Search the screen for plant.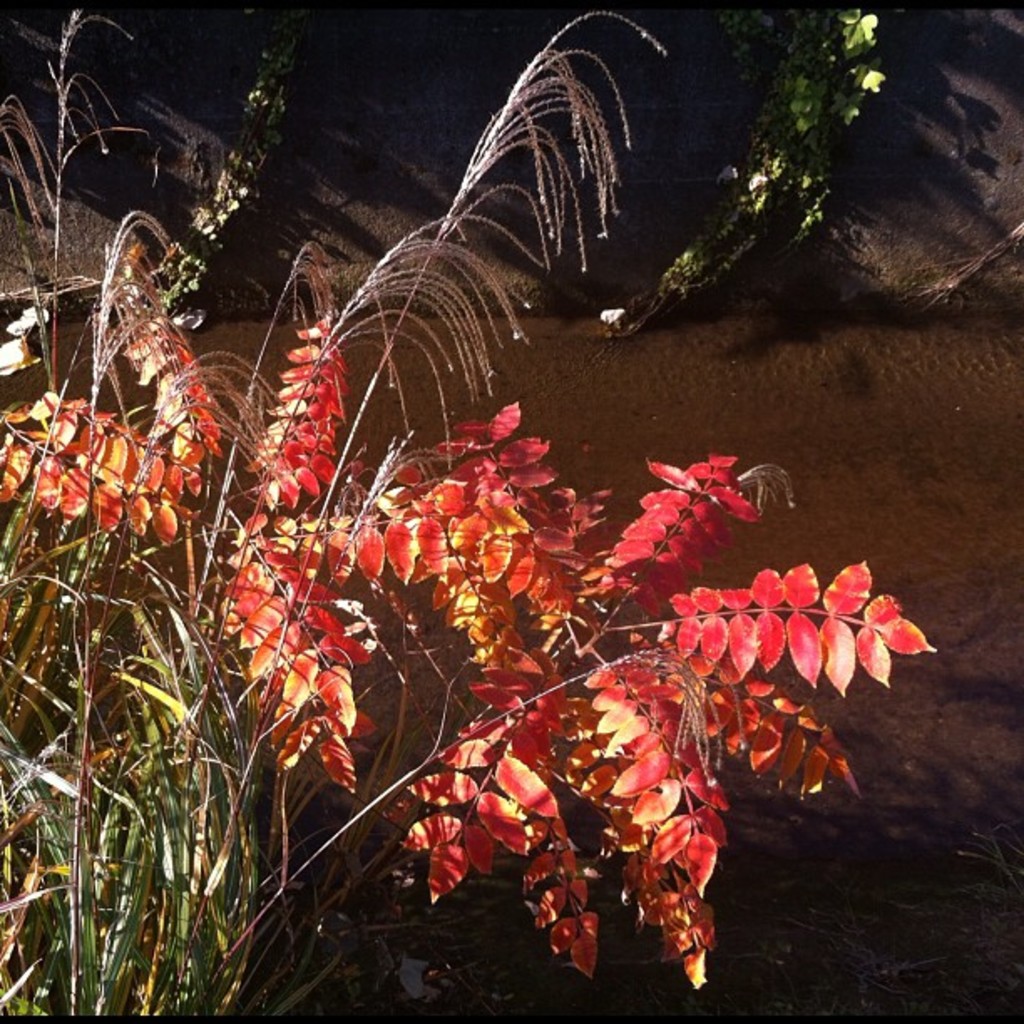
Found at <region>2, 0, 907, 305</region>.
